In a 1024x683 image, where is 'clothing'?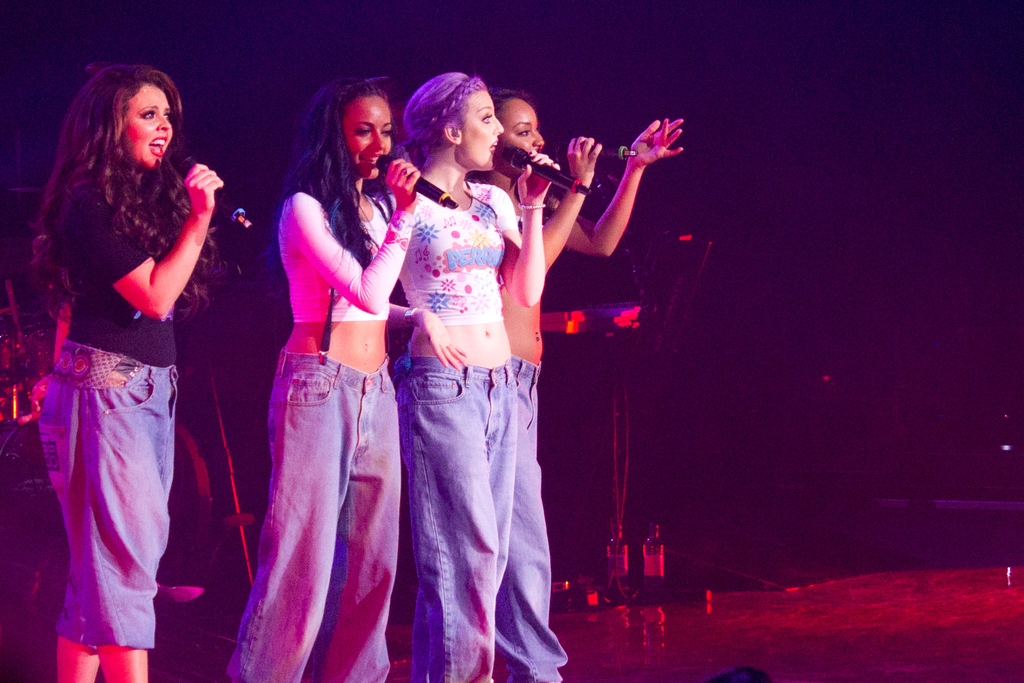
l=35, t=61, r=202, b=647.
